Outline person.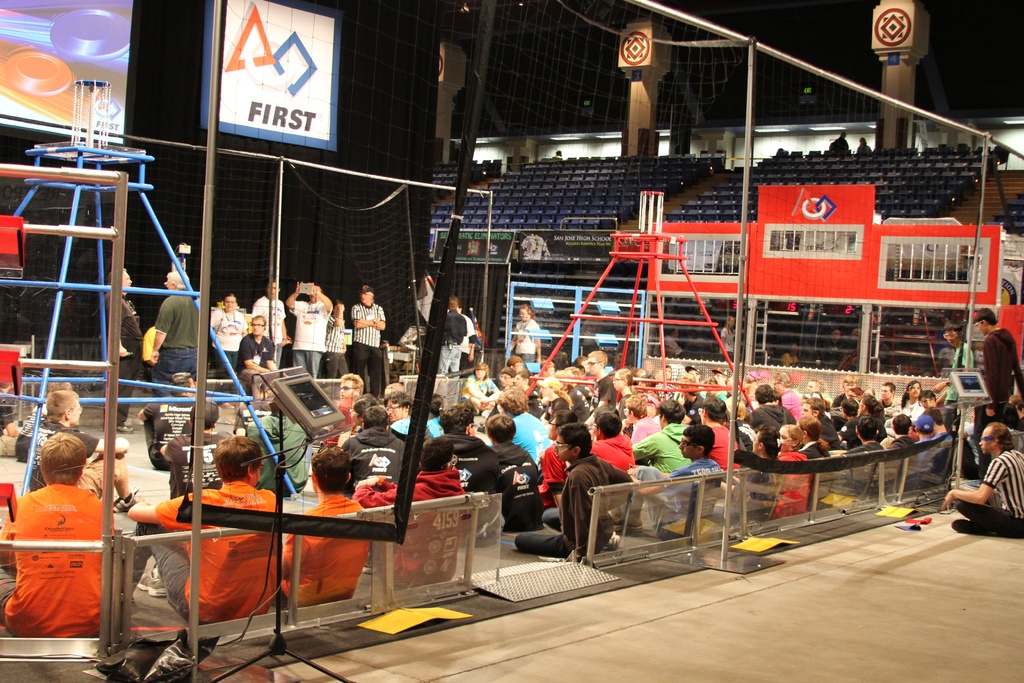
Outline: l=342, t=399, r=419, b=488.
